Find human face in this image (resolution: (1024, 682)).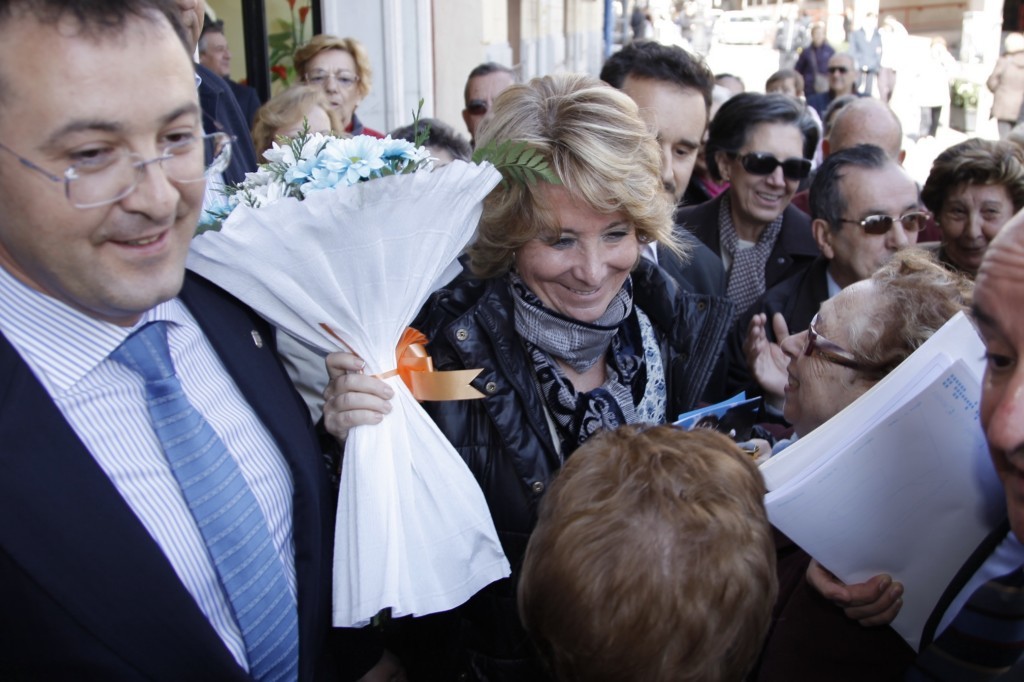
[left=955, top=201, right=1023, bottom=552].
